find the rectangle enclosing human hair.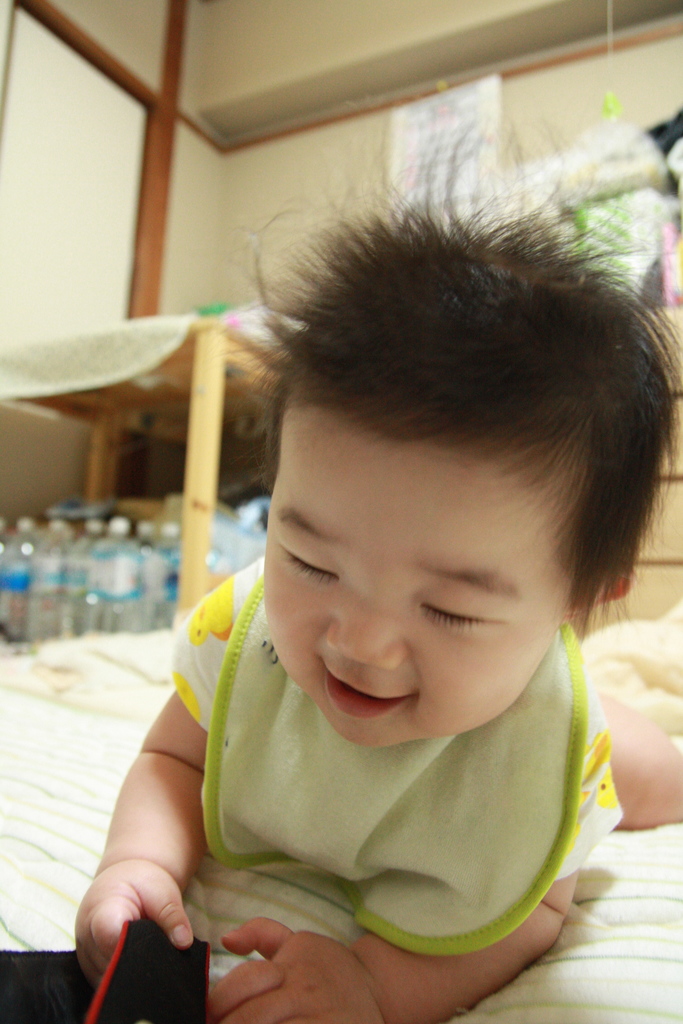
x1=251, y1=98, x2=665, y2=565.
